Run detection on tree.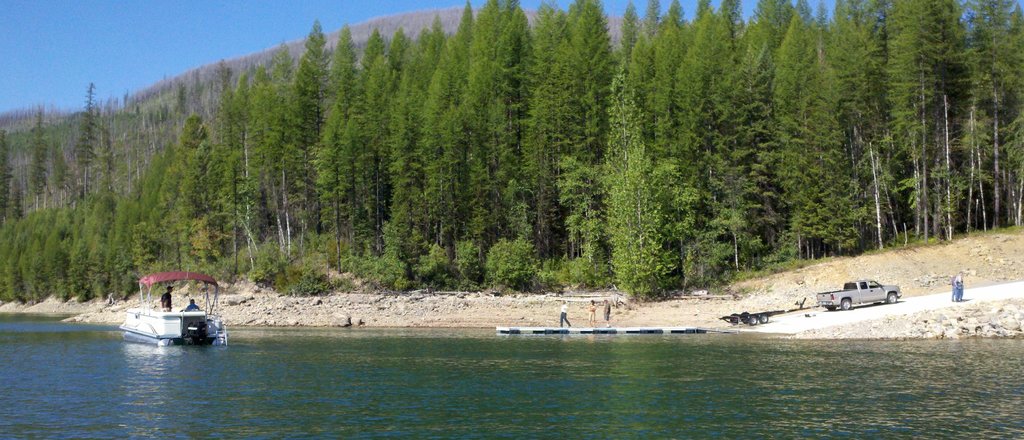
Result: box=[881, 0, 951, 238].
